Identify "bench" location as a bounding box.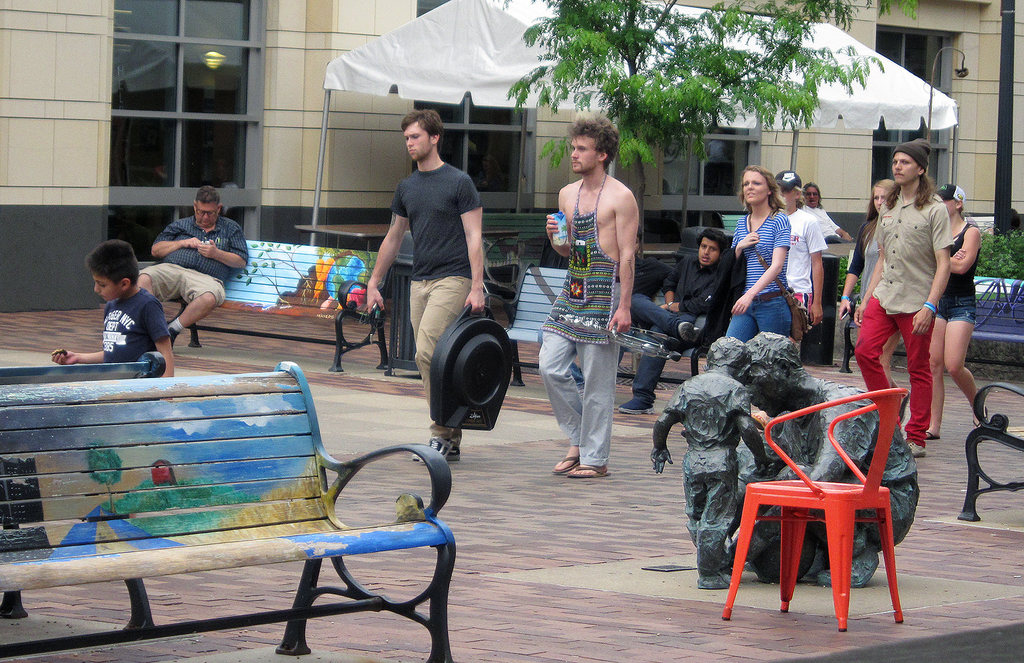
detection(490, 264, 599, 401).
